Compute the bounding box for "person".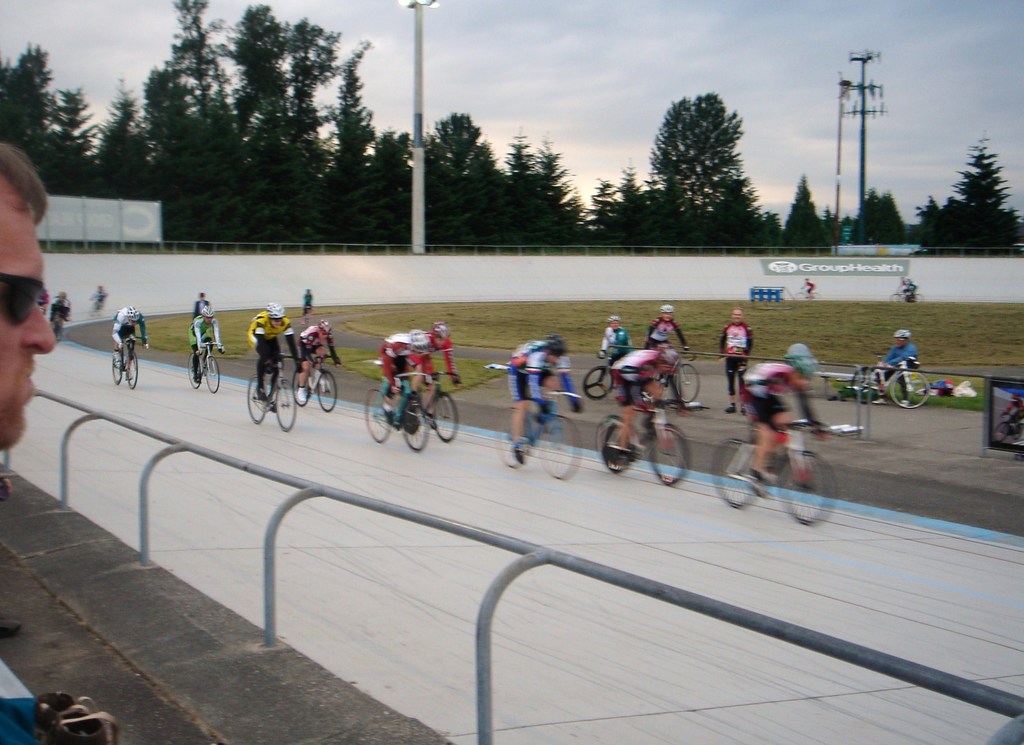
(876, 328, 926, 393).
